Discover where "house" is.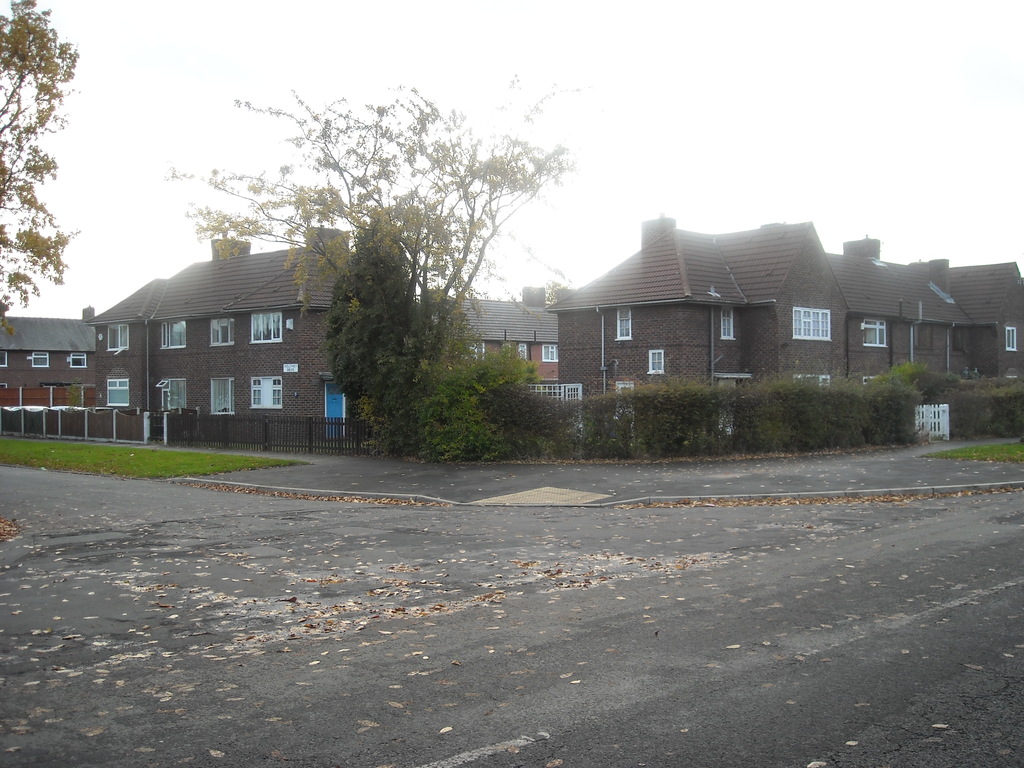
Discovered at (4,223,420,457).
